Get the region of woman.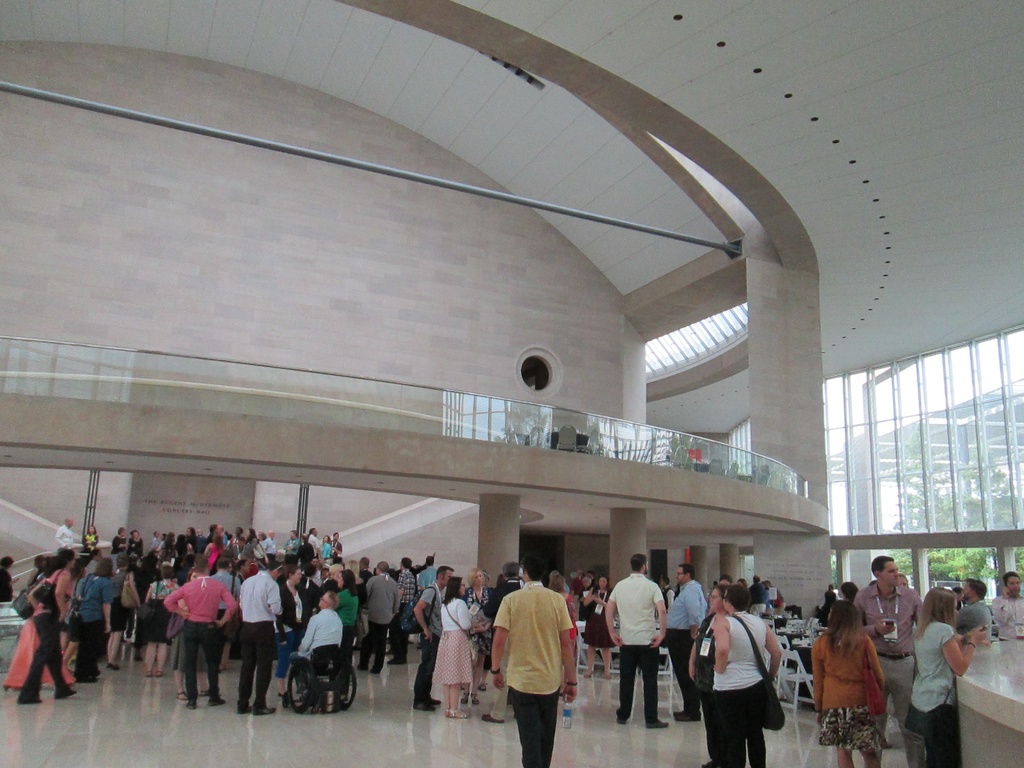
pyautogui.locateOnScreen(814, 600, 883, 767).
